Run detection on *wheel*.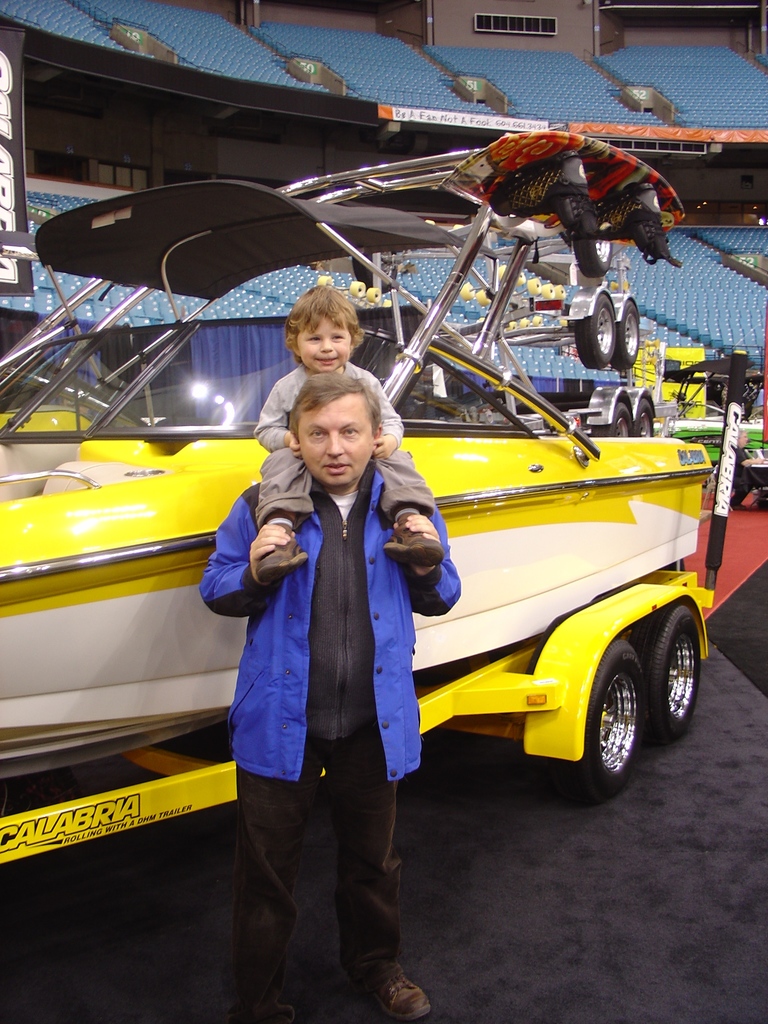
Result: 560,318,567,329.
